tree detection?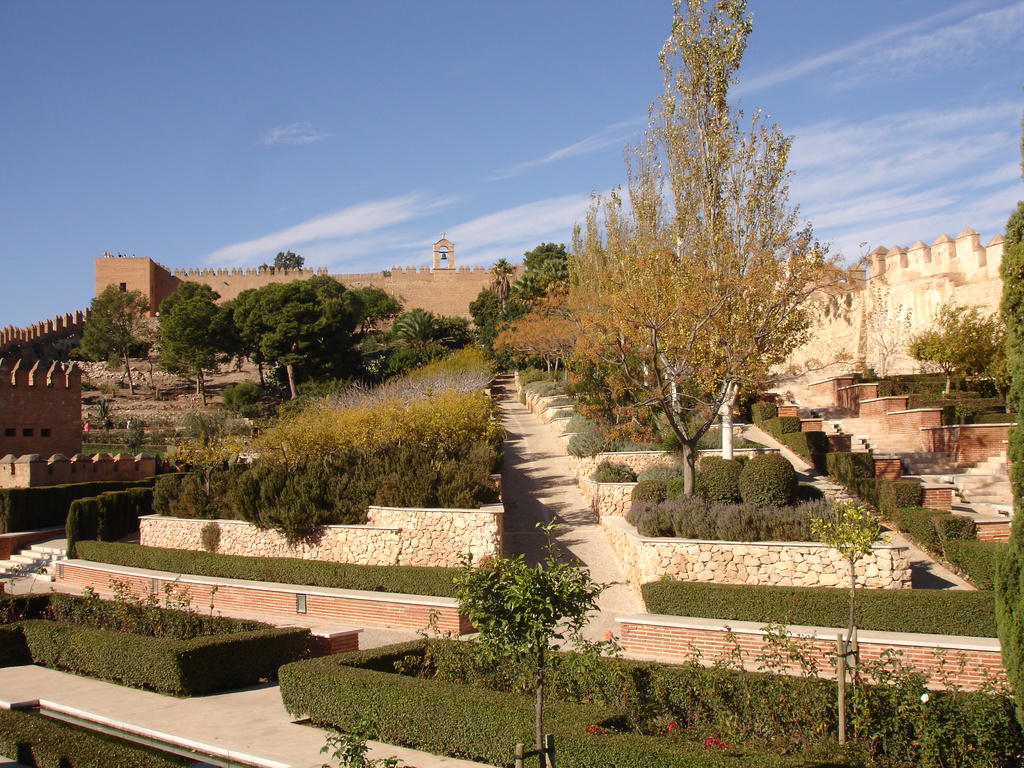
(492, 285, 567, 381)
